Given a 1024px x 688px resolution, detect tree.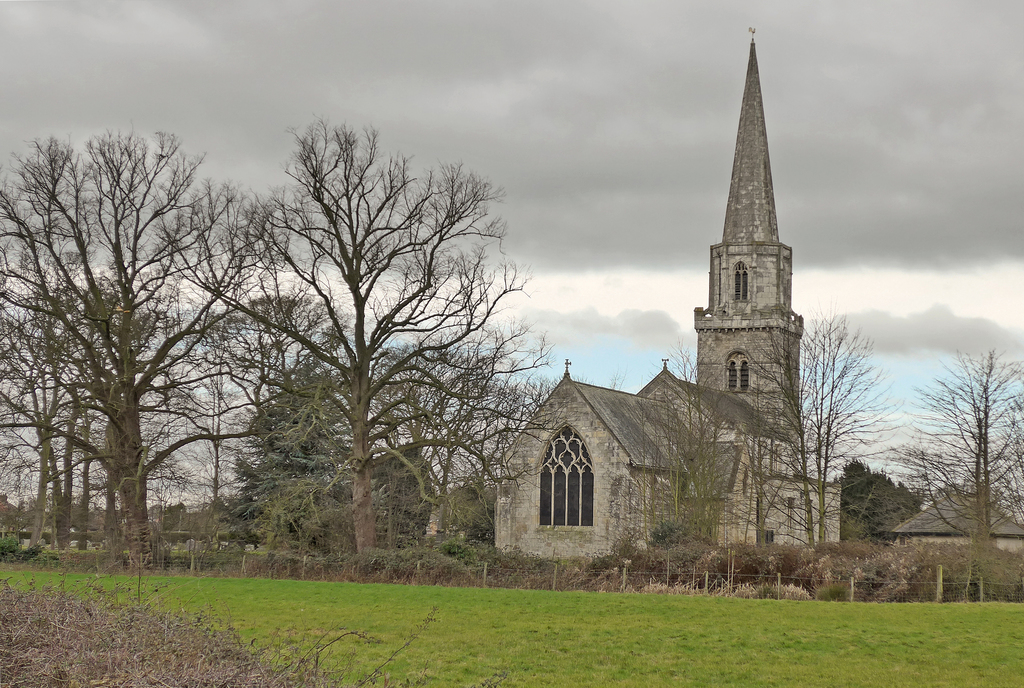
<bbox>223, 340, 380, 549</bbox>.
